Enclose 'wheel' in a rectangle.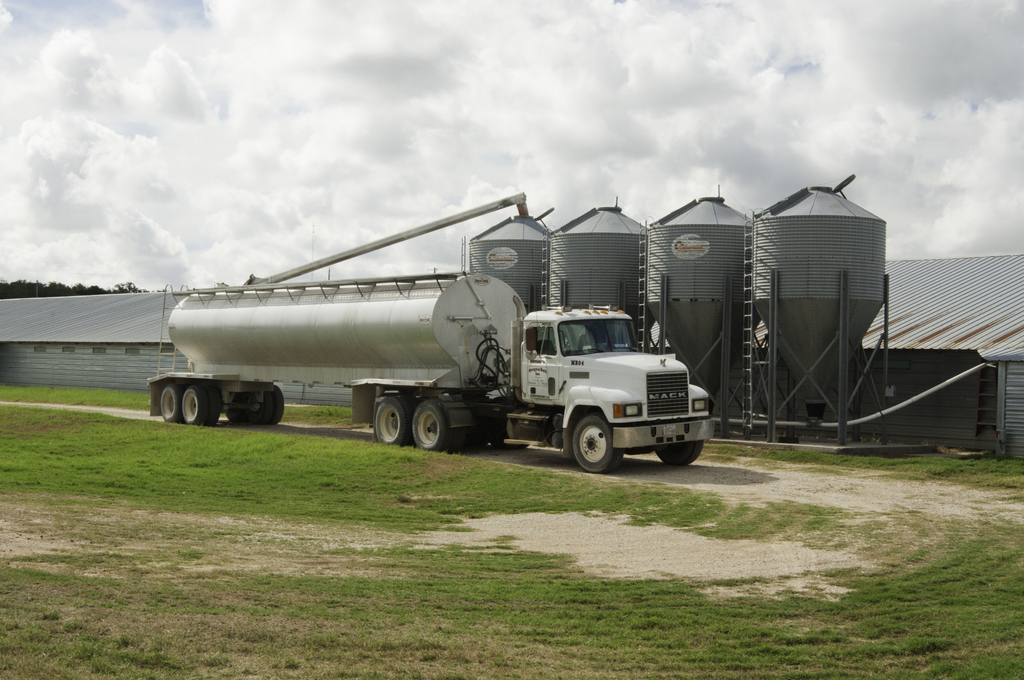
crop(454, 429, 468, 451).
